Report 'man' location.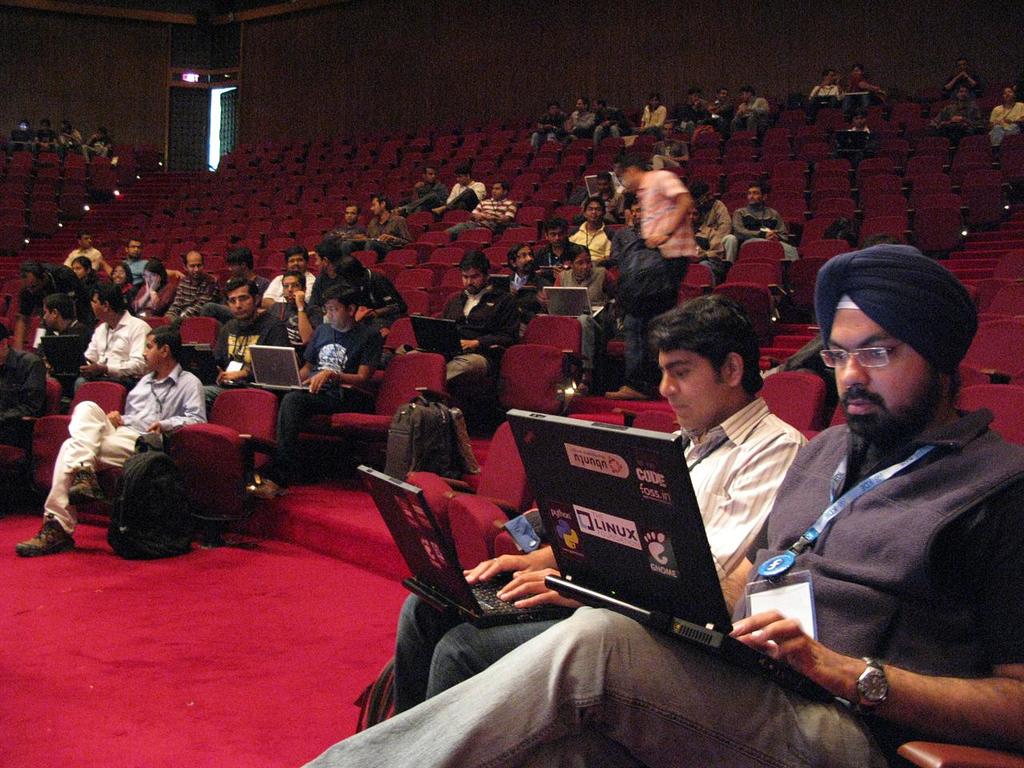
Report: [x1=689, y1=181, x2=740, y2=265].
